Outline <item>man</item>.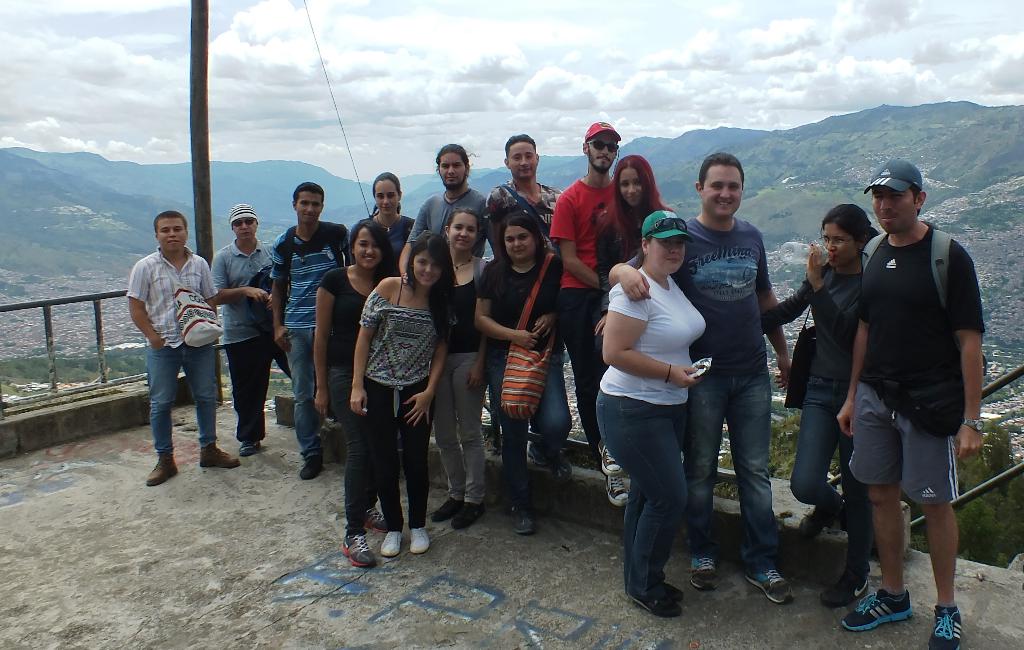
Outline: locate(209, 204, 276, 453).
